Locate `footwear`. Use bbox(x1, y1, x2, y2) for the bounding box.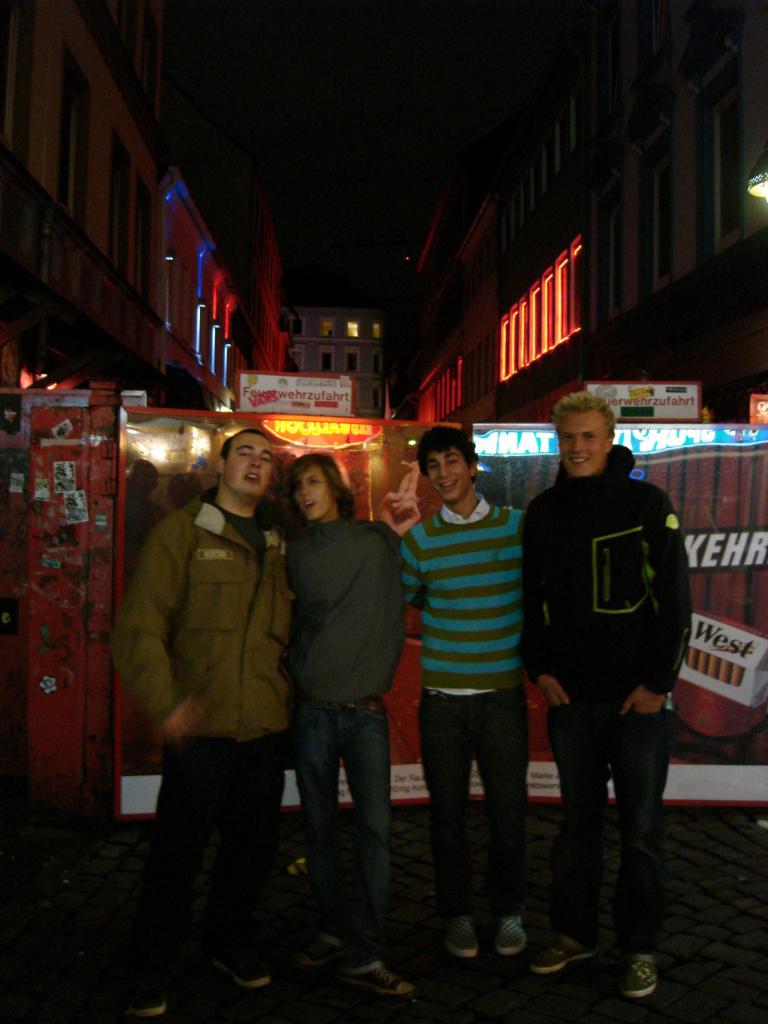
bbox(292, 934, 346, 969).
